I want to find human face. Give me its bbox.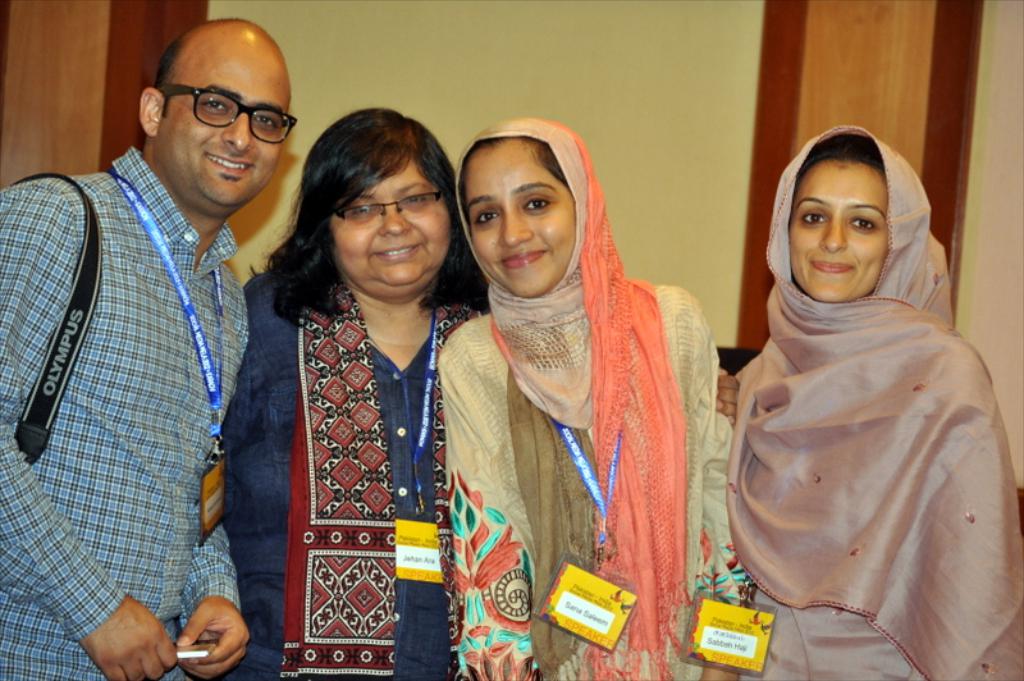
(787,163,892,302).
